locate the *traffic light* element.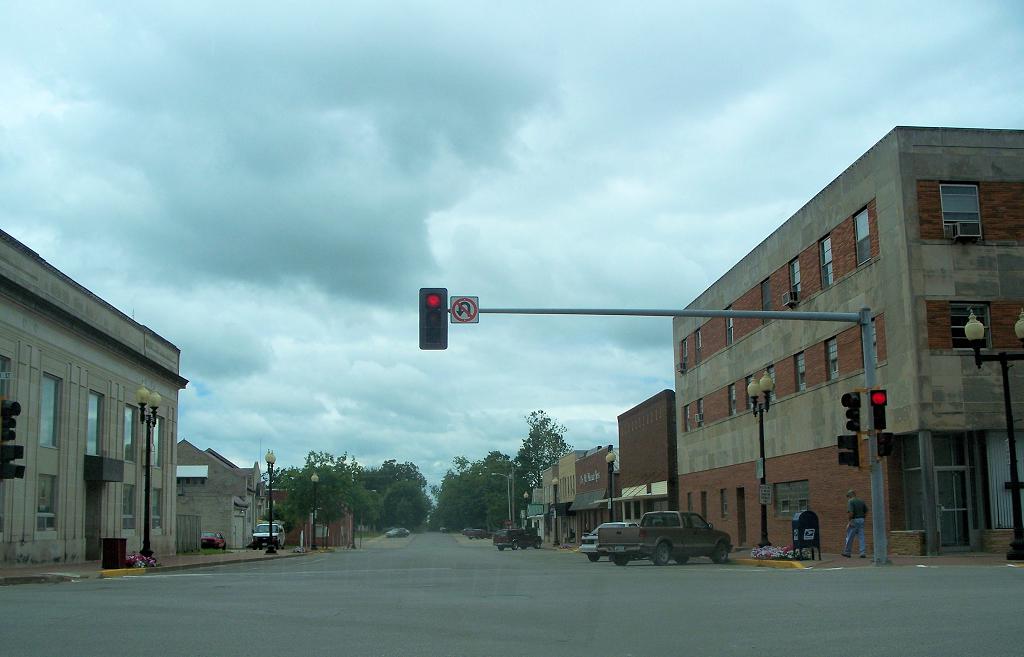
Element bbox: <region>839, 392, 860, 434</region>.
